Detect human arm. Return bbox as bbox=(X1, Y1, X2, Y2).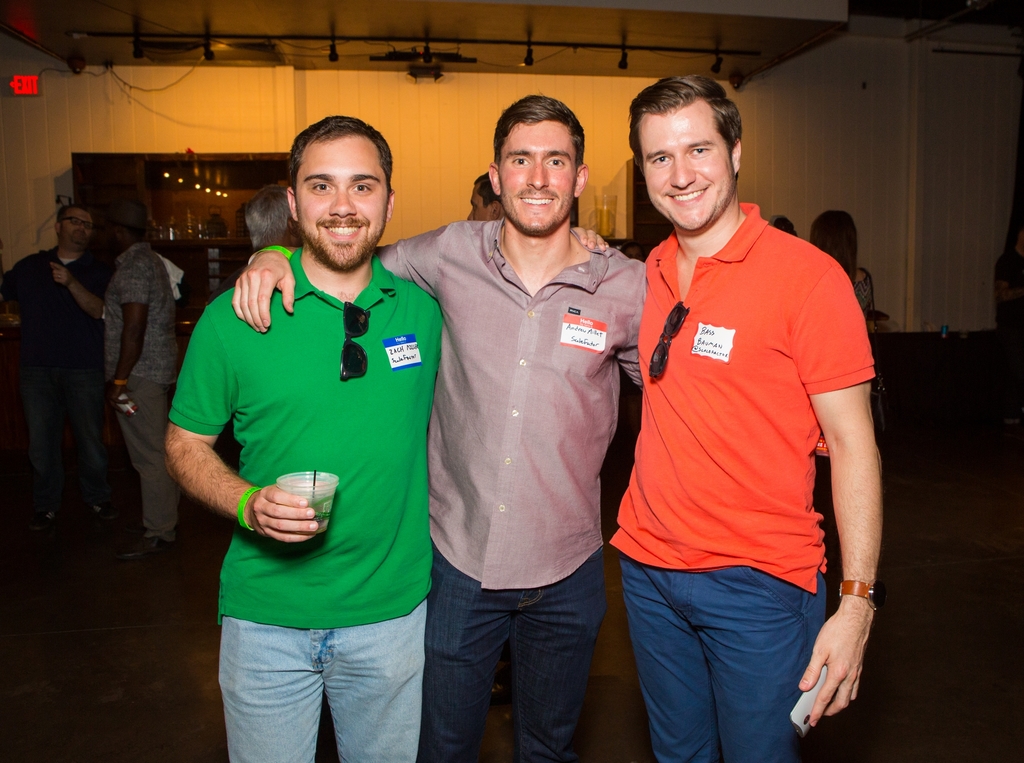
bbox=(163, 314, 323, 550).
